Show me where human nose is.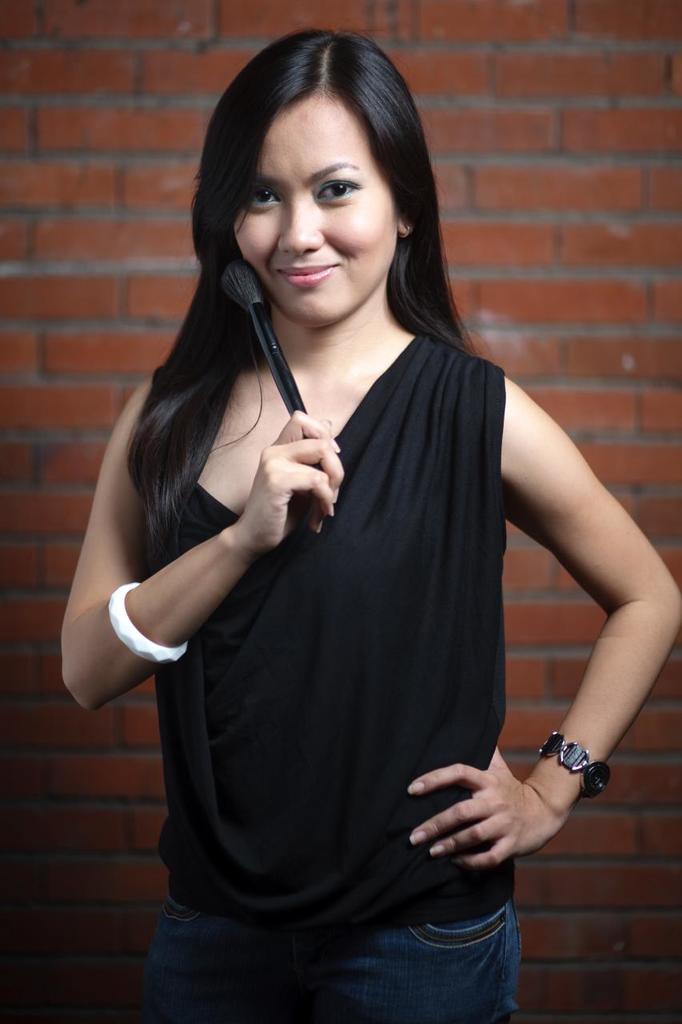
human nose is at detection(278, 195, 322, 251).
